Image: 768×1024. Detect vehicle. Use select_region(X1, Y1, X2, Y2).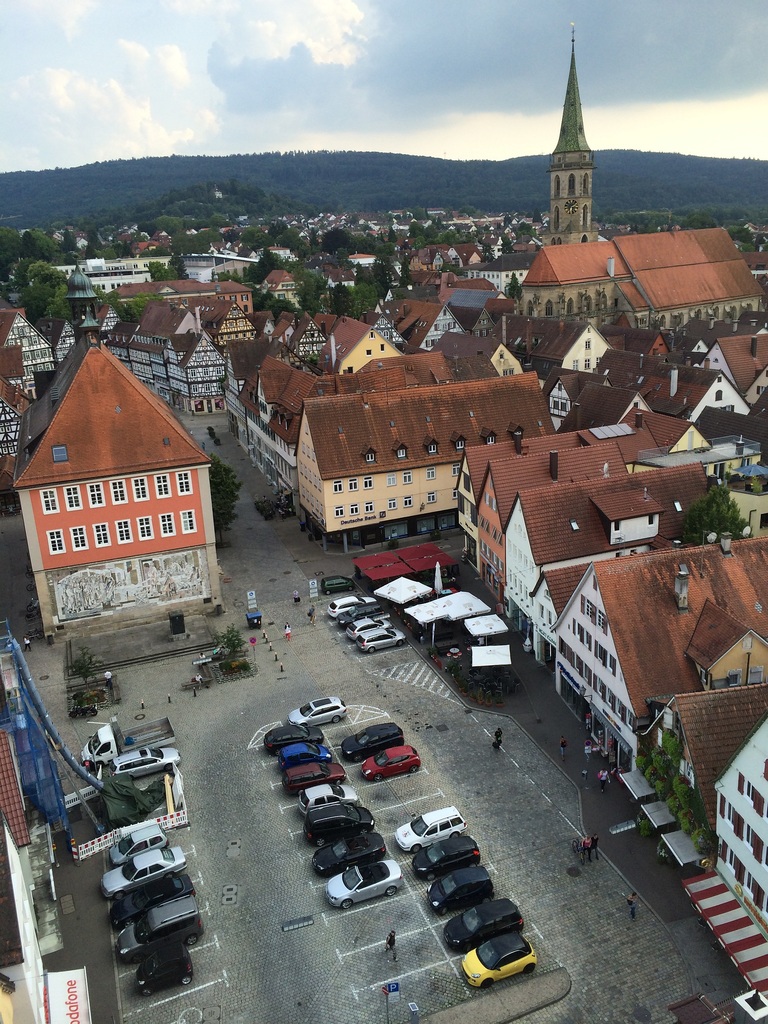
select_region(319, 566, 364, 593).
